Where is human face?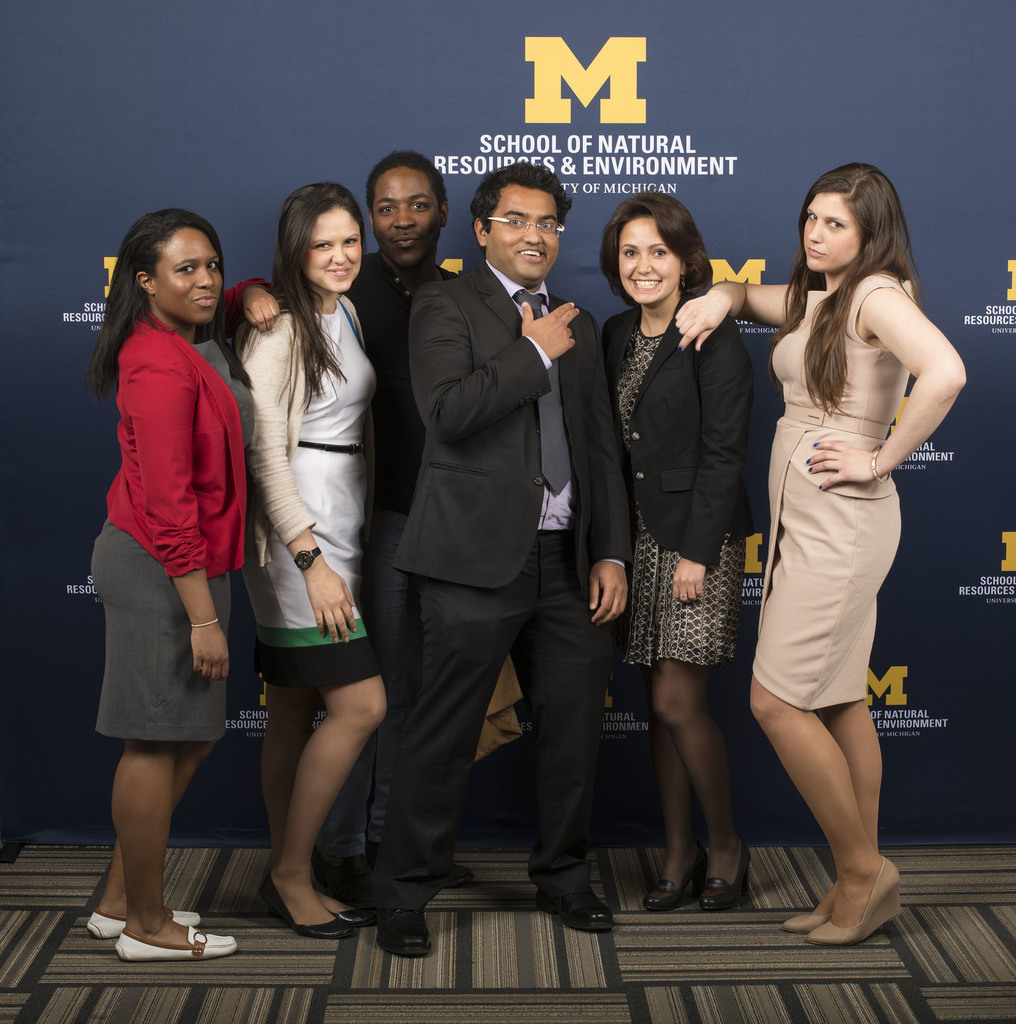
{"left": 150, "top": 230, "right": 222, "bottom": 323}.
